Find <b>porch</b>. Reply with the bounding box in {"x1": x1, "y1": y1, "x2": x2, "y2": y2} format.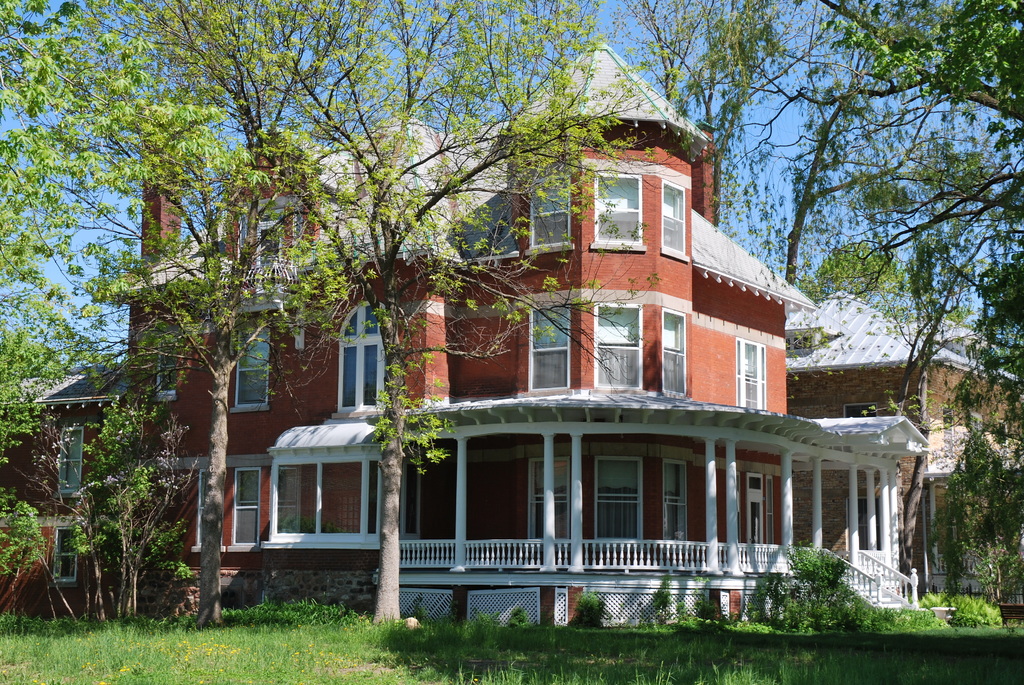
{"x1": 397, "y1": 533, "x2": 888, "y2": 573}.
